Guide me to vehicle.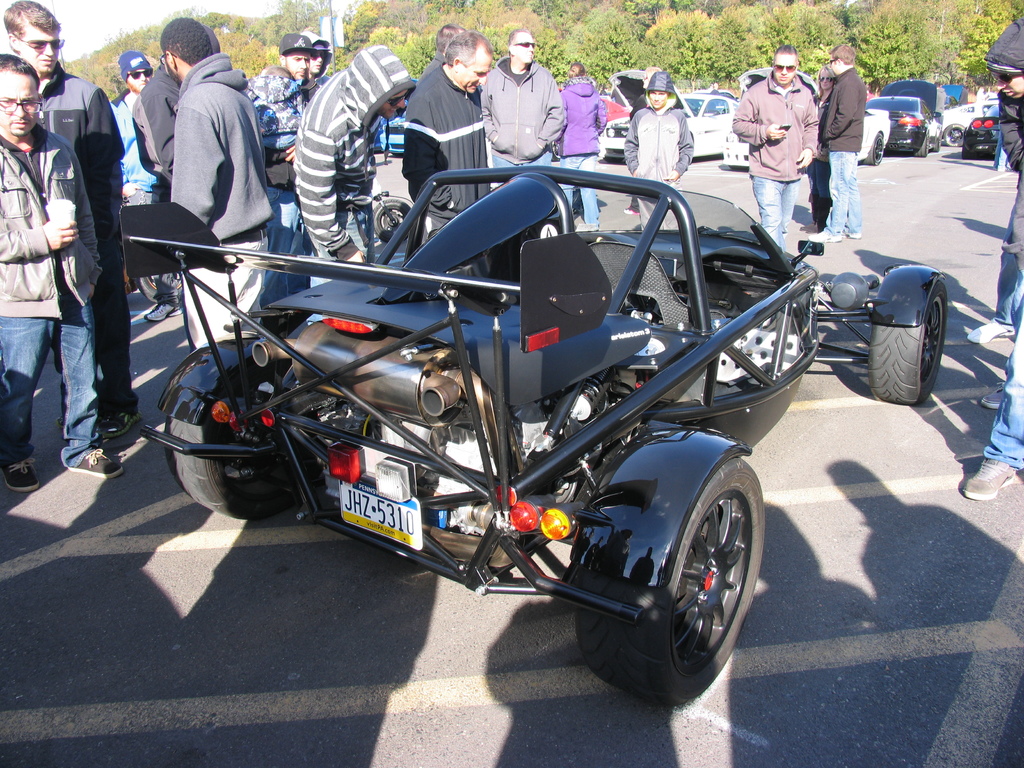
Guidance: [left=857, top=108, right=892, bottom=155].
